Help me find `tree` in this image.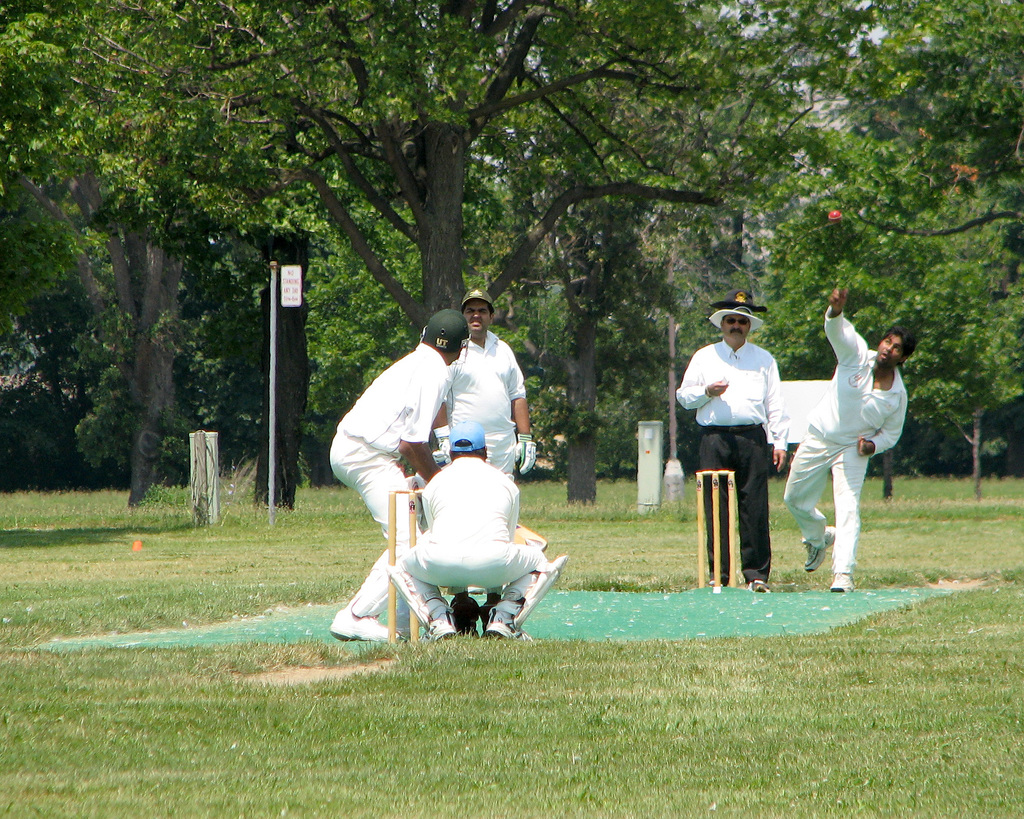
Found it: <box>418,0,797,503</box>.
